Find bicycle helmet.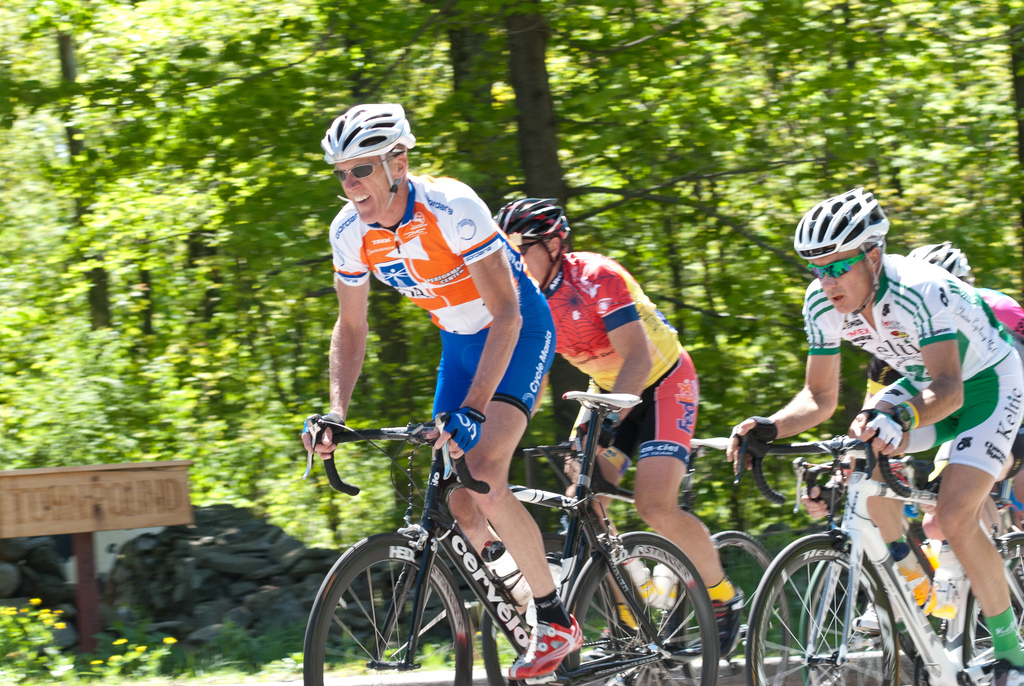
region(908, 236, 979, 282).
